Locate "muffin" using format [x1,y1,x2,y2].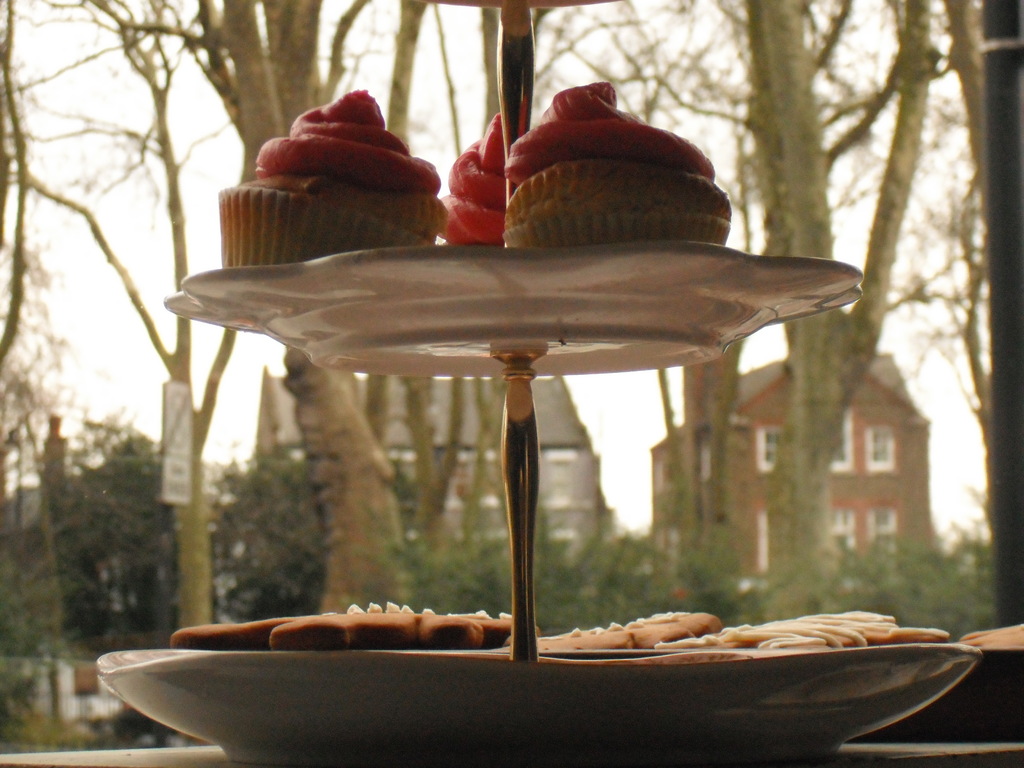
[431,111,505,247].
